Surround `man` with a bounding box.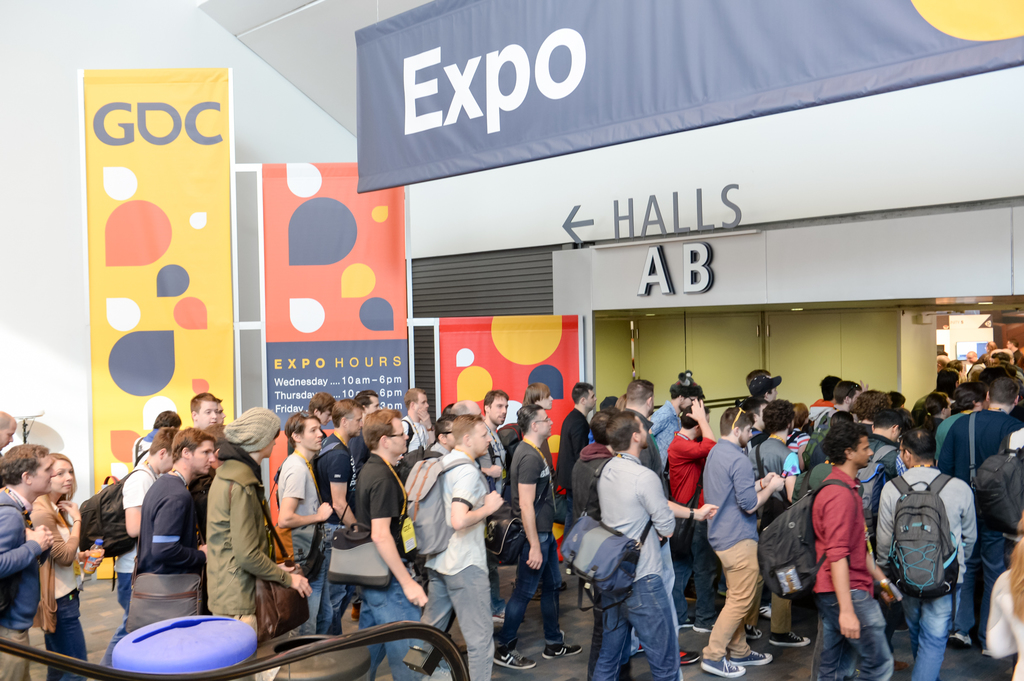
<bbox>117, 431, 181, 633</bbox>.
